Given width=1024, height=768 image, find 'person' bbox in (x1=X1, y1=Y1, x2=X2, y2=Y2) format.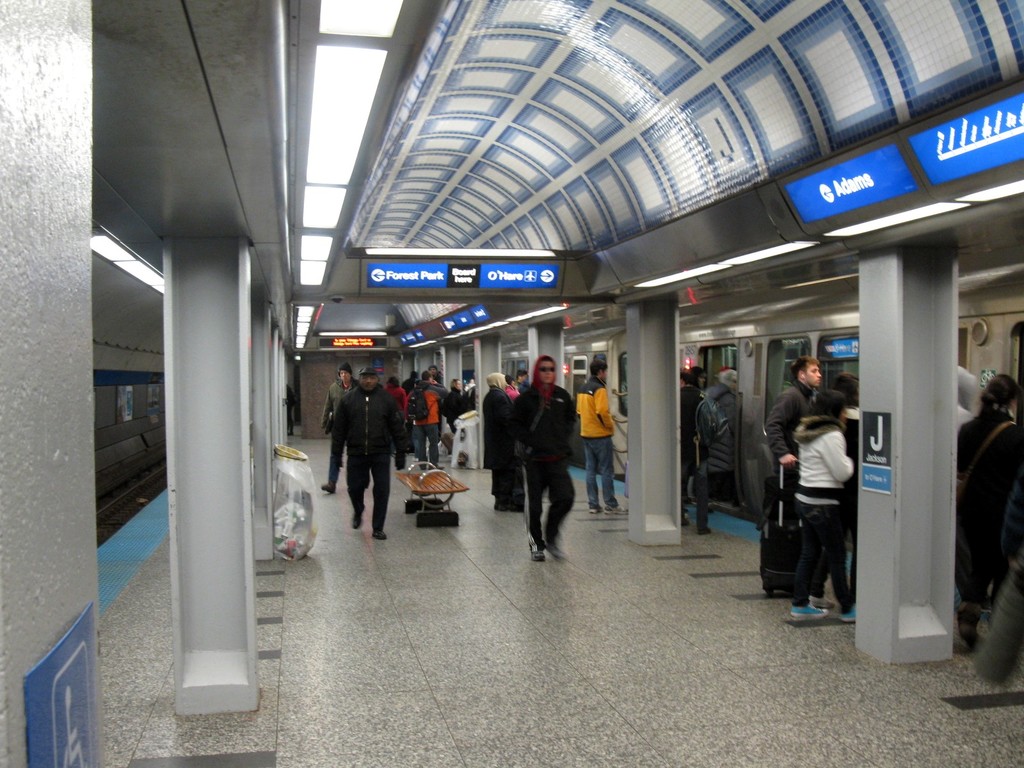
(x1=689, y1=365, x2=713, y2=393).
